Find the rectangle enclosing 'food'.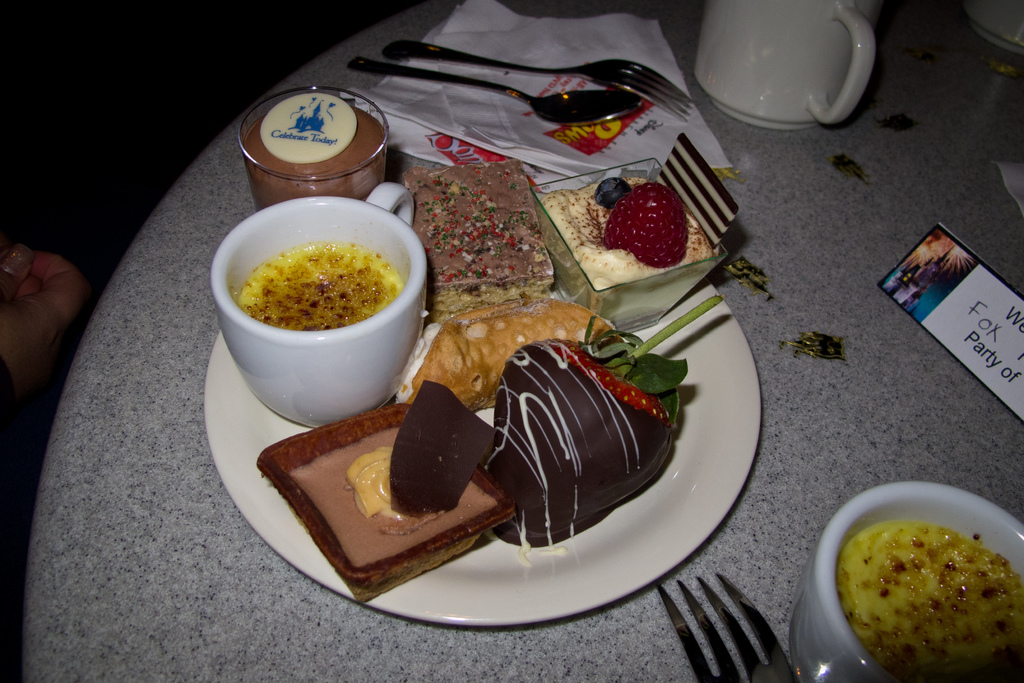
394:163:554:325.
